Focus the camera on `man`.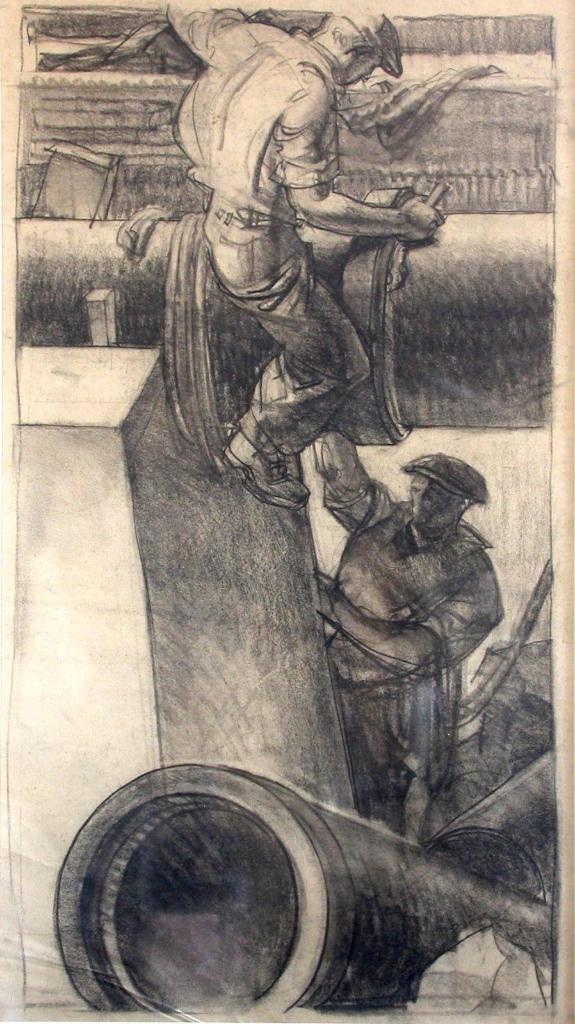
Focus region: x1=311, y1=420, x2=505, y2=822.
